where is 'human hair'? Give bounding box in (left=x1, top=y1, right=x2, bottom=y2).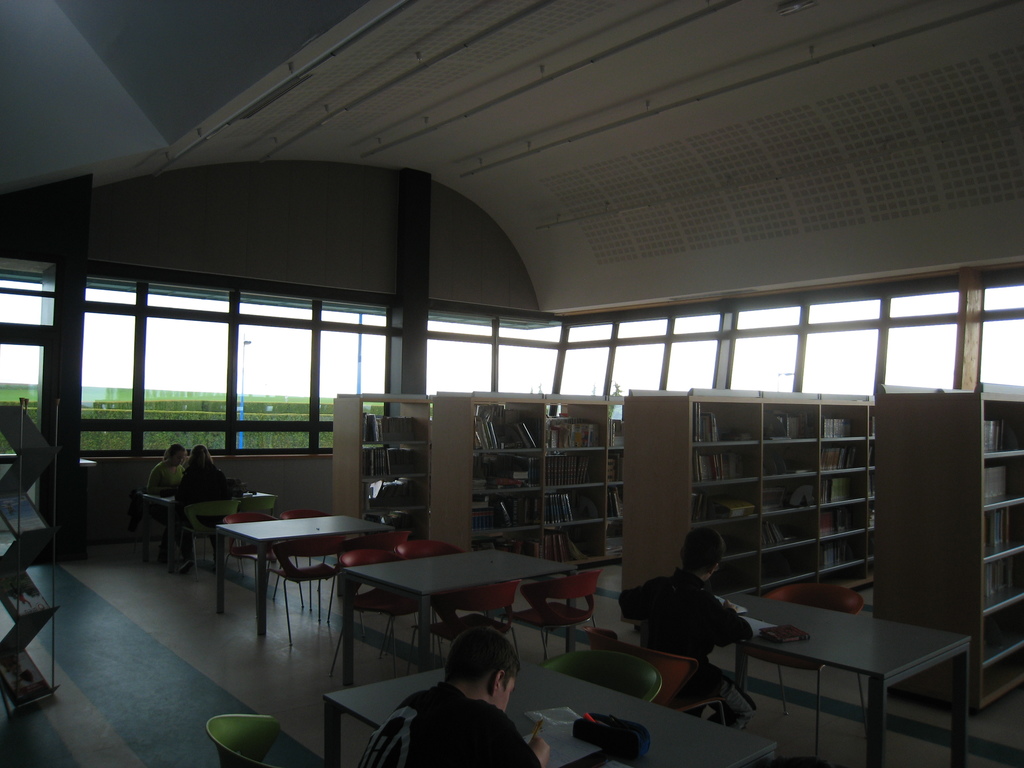
(left=684, top=520, right=721, bottom=577).
